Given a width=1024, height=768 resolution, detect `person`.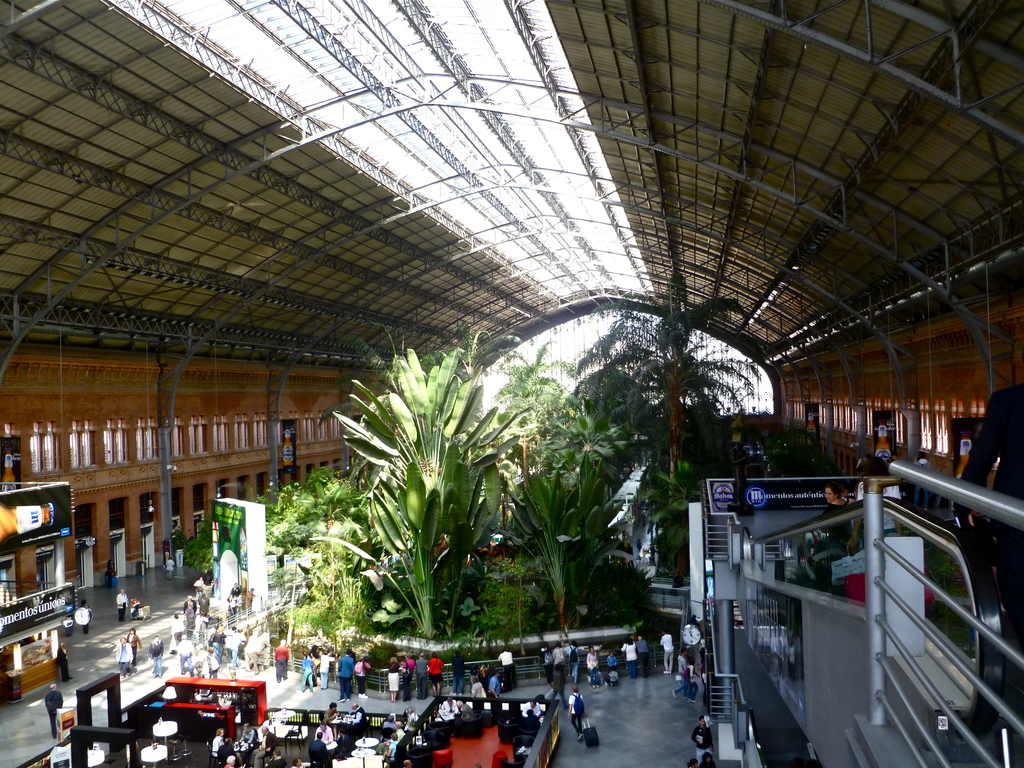
detection(147, 632, 163, 681).
